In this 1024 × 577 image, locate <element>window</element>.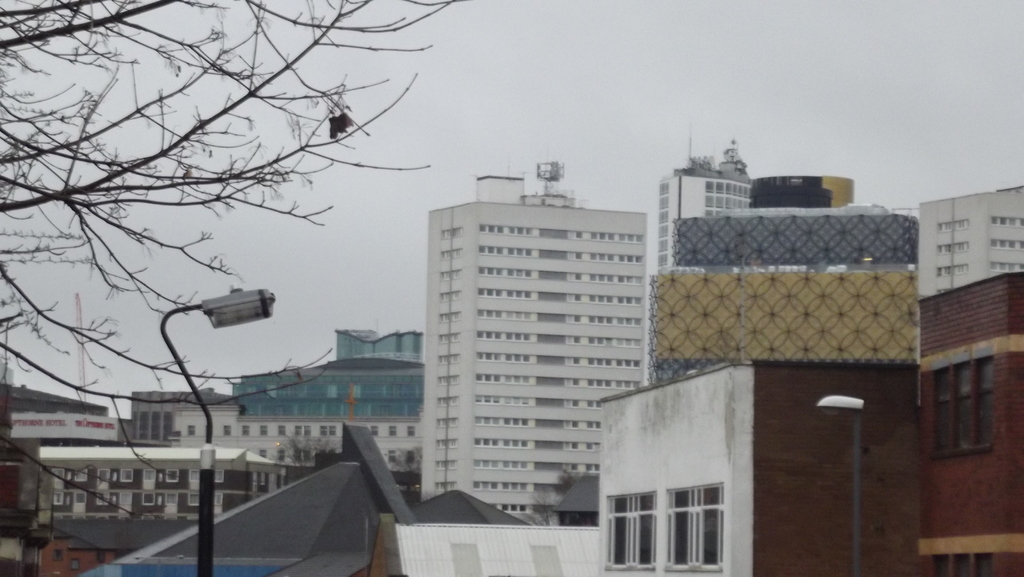
Bounding box: bbox=(990, 215, 1023, 228).
